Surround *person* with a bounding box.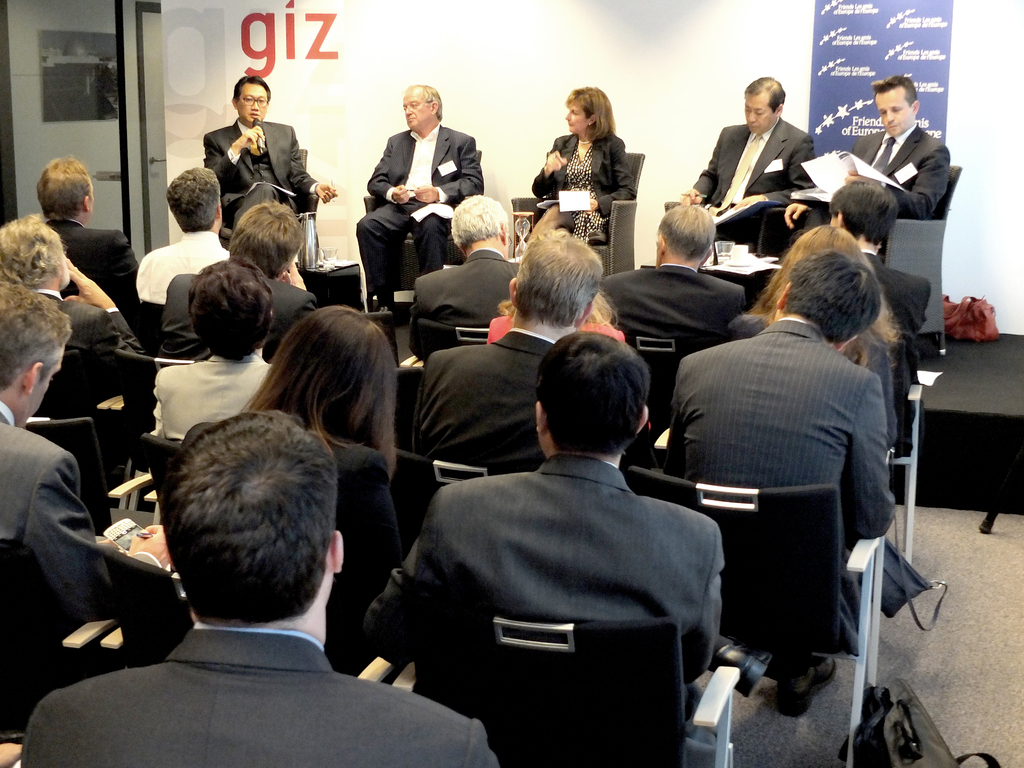
{"x1": 42, "y1": 154, "x2": 141, "y2": 296}.
